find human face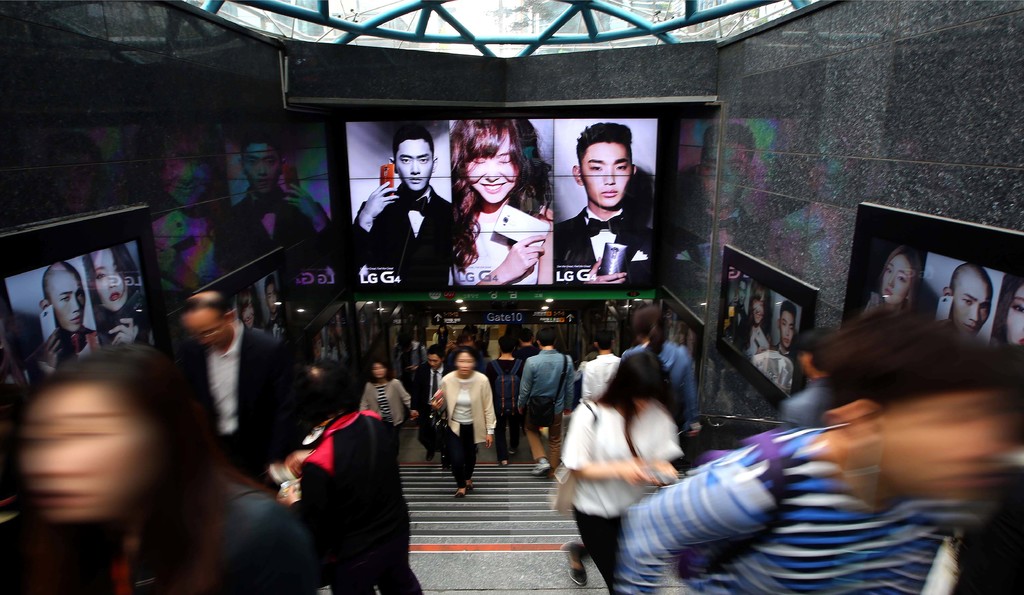
box=[240, 143, 282, 195]
